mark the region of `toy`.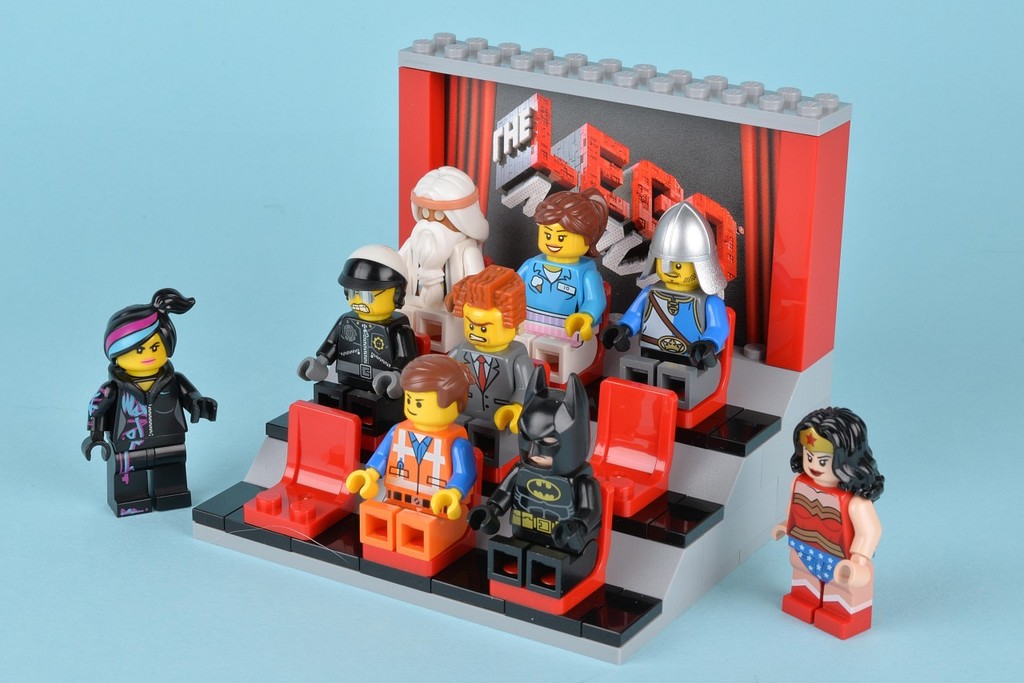
Region: box(771, 405, 885, 641).
